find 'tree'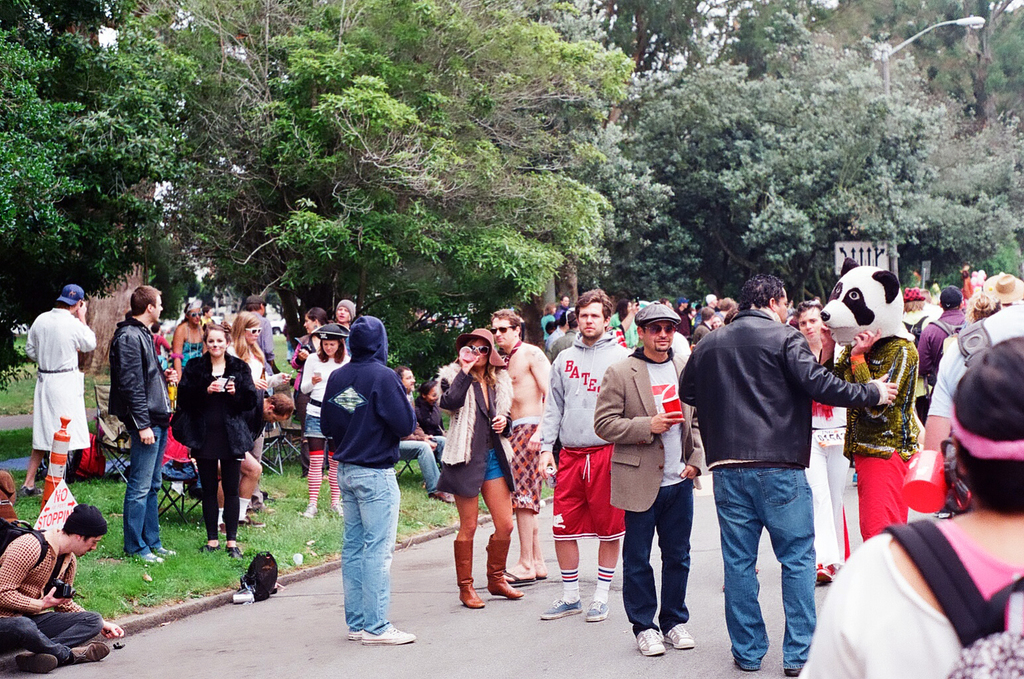
region(804, 0, 1023, 129)
